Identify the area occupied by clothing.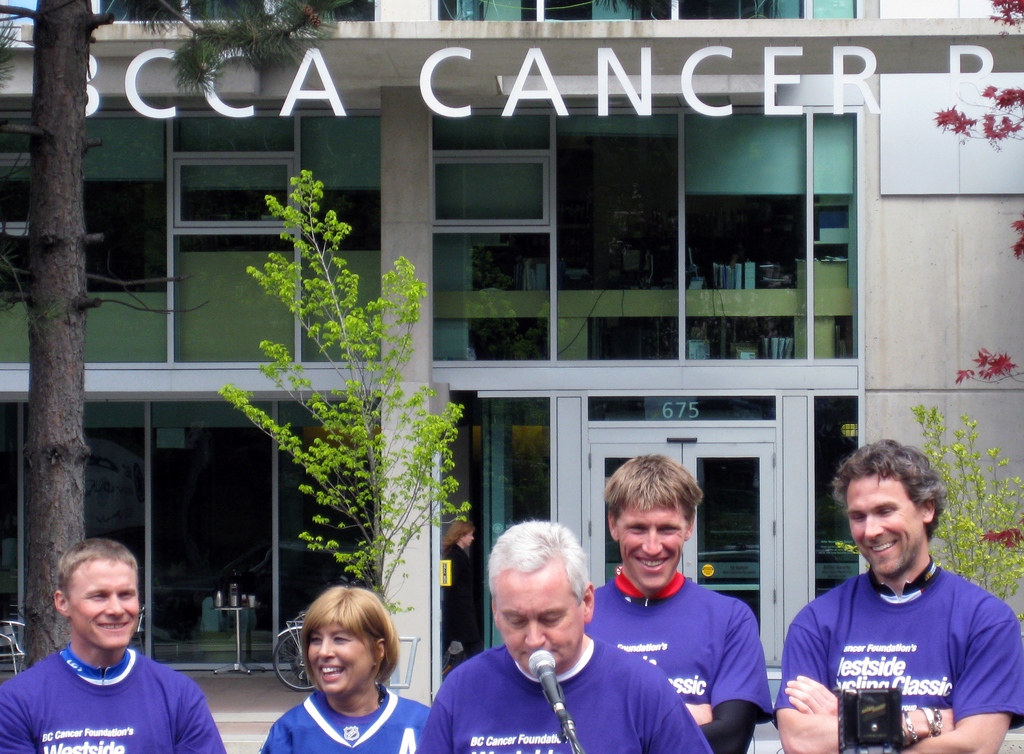
Area: {"left": 774, "top": 543, "right": 1016, "bottom": 735}.
